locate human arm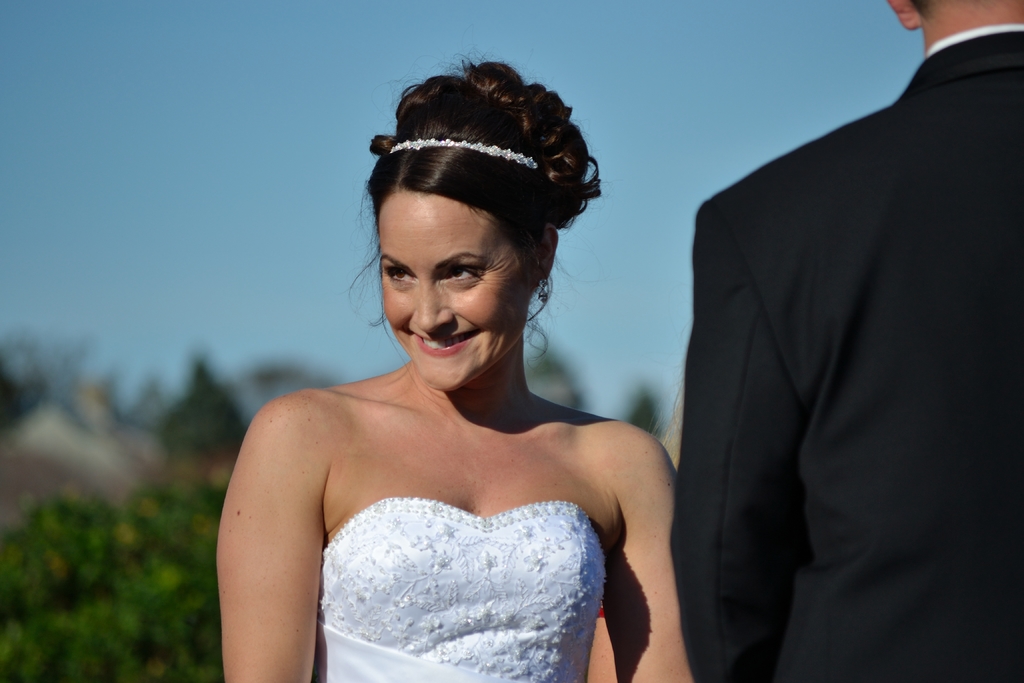
rect(221, 394, 342, 658)
